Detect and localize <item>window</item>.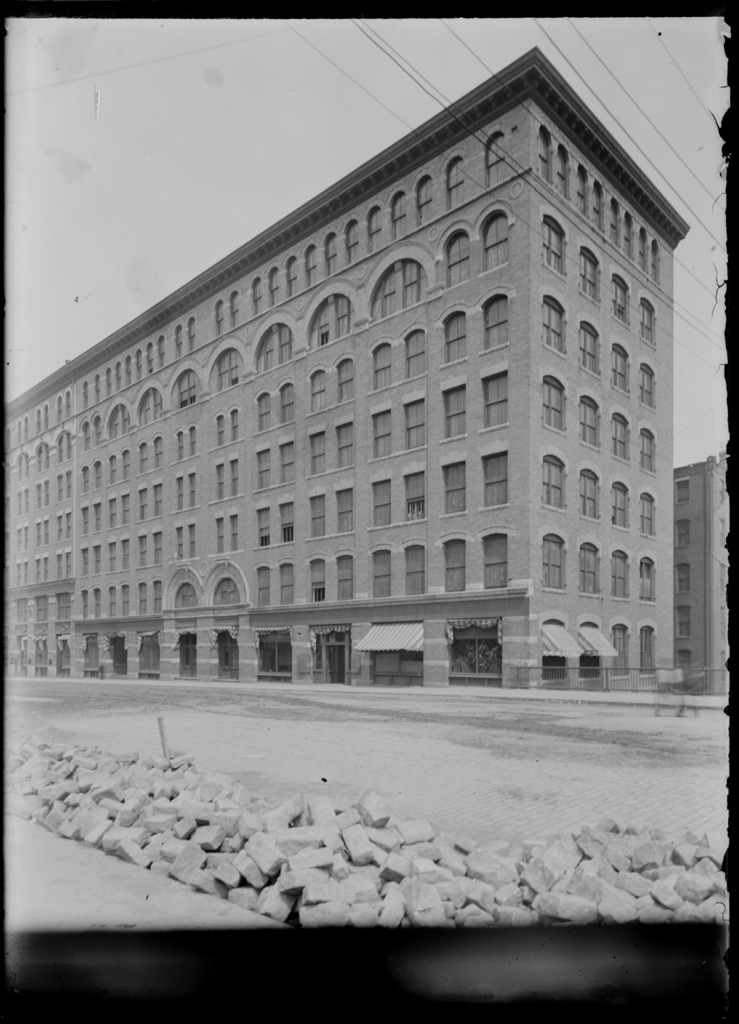
Localized at detection(339, 356, 357, 407).
